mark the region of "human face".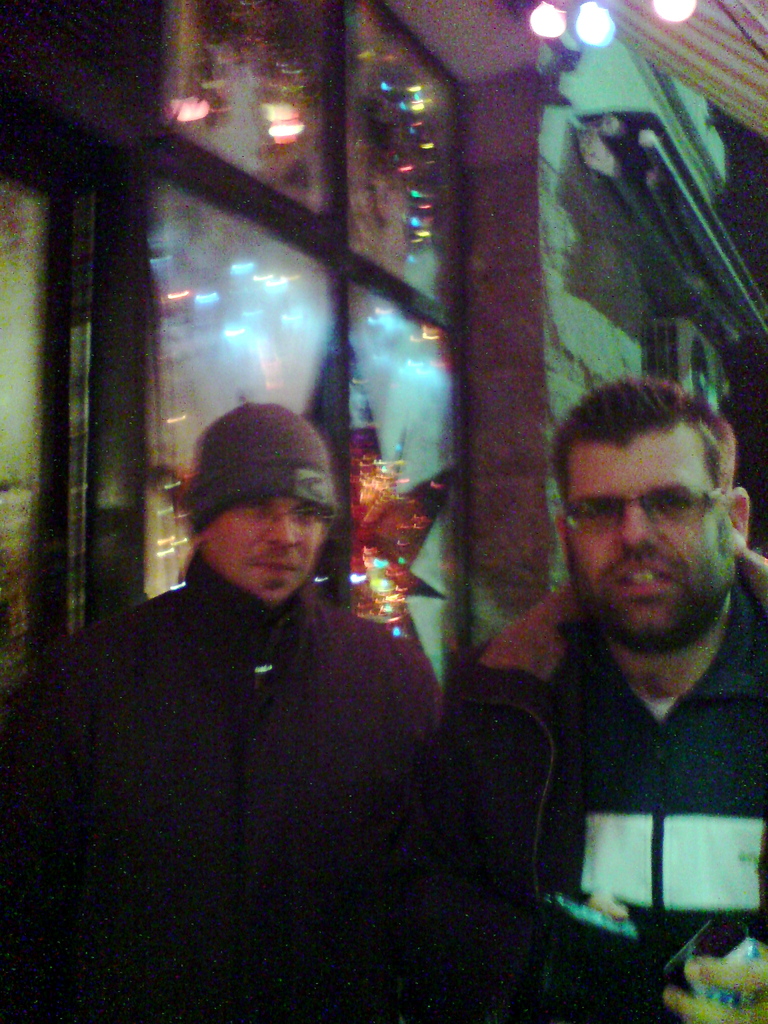
Region: (198,492,324,602).
